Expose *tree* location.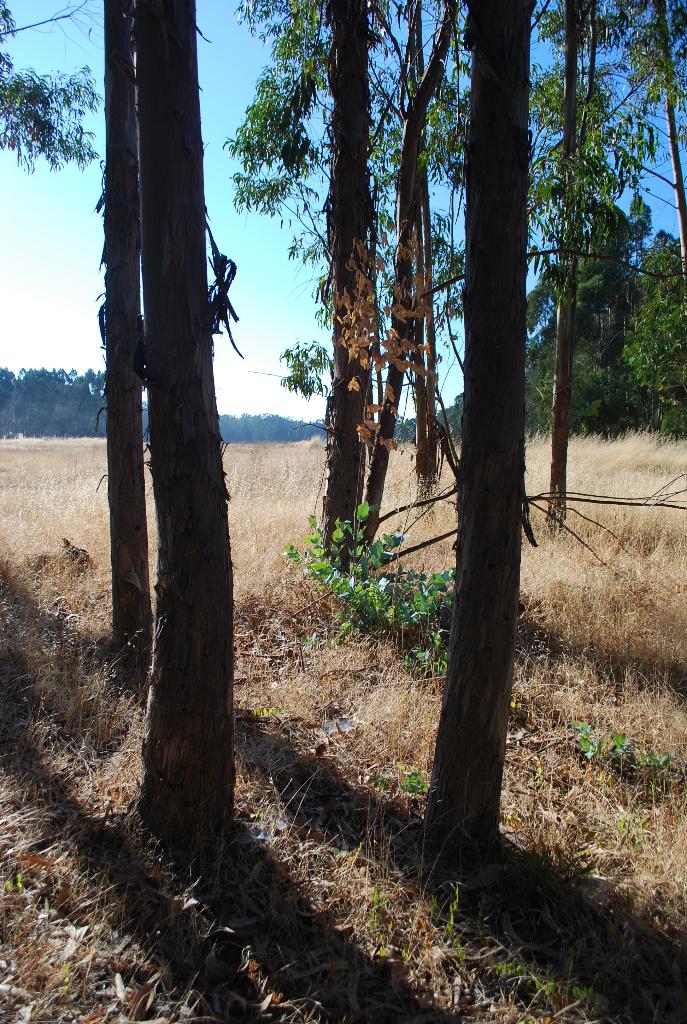
Exposed at [x1=519, y1=0, x2=686, y2=547].
